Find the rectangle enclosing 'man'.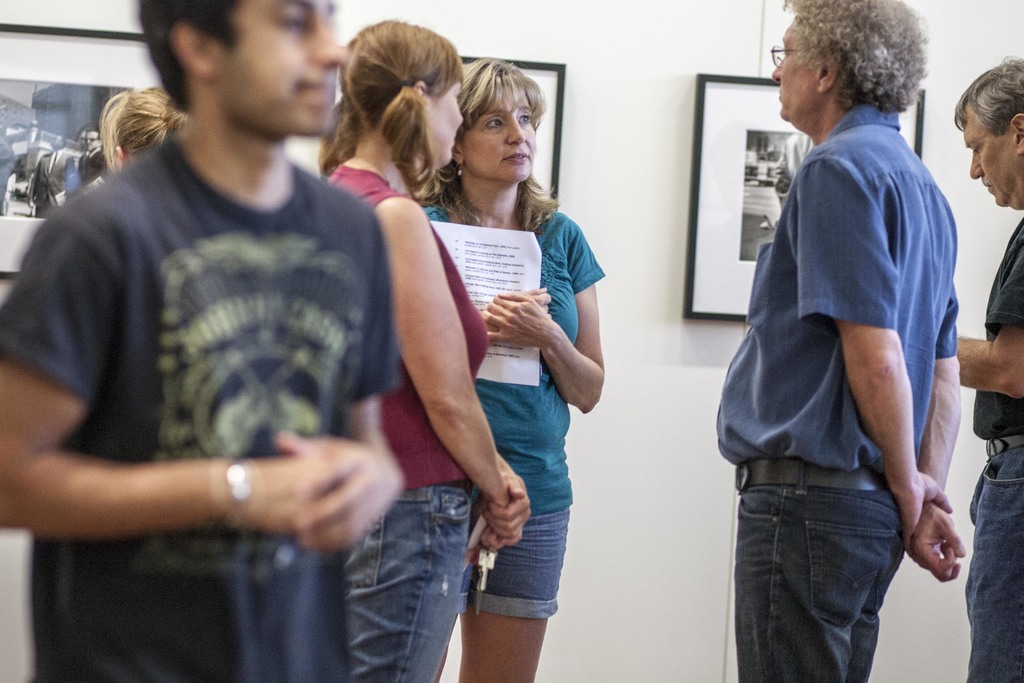
<box>707,0,992,673</box>.
